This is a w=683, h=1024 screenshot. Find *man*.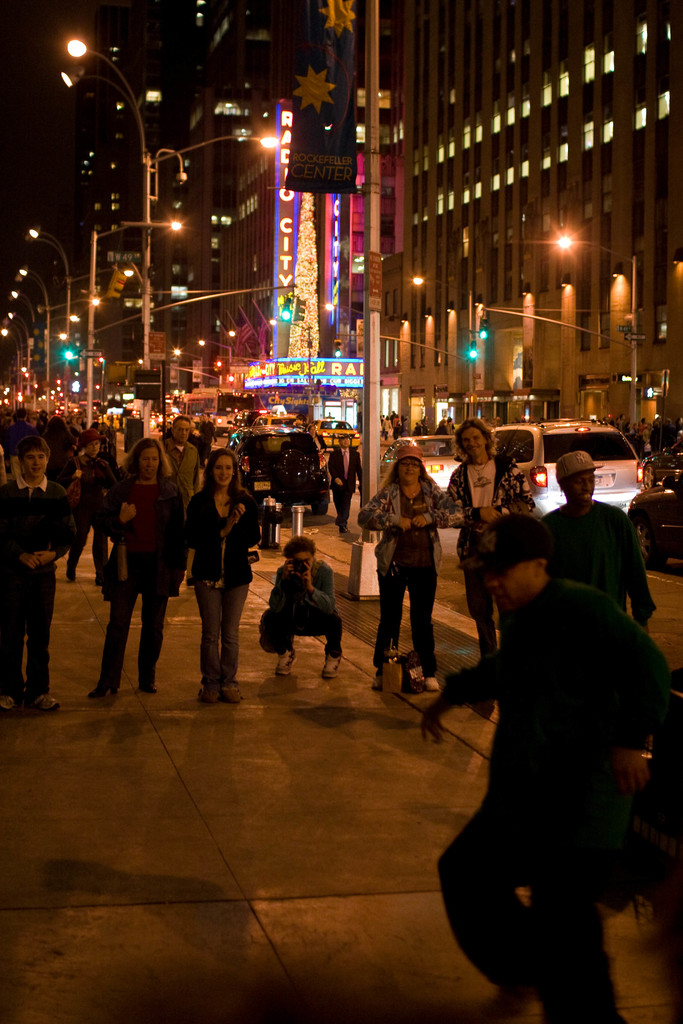
Bounding box: <region>449, 417, 542, 657</region>.
